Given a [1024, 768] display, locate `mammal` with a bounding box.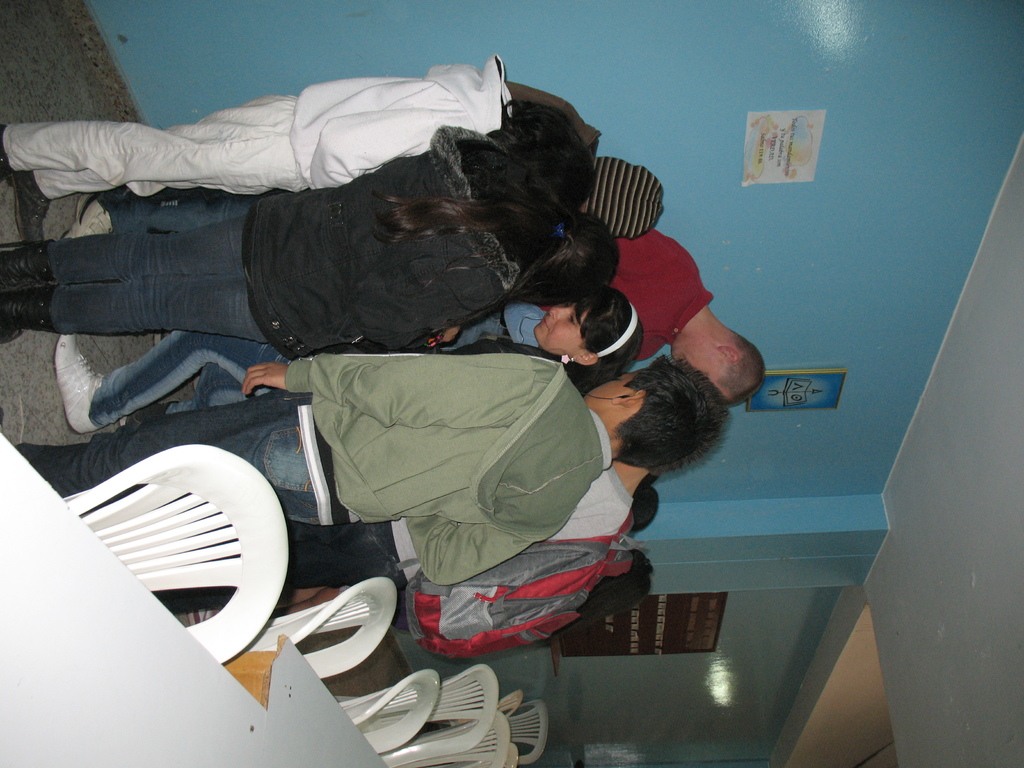
Located: [54, 78, 664, 242].
